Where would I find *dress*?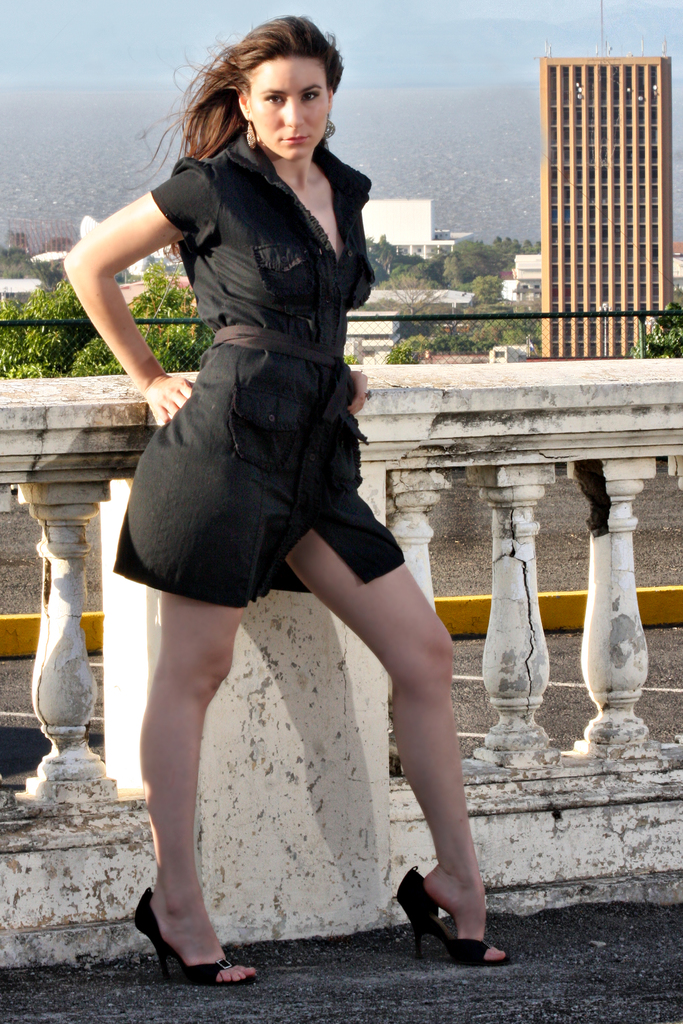
At (111,134,406,604).
